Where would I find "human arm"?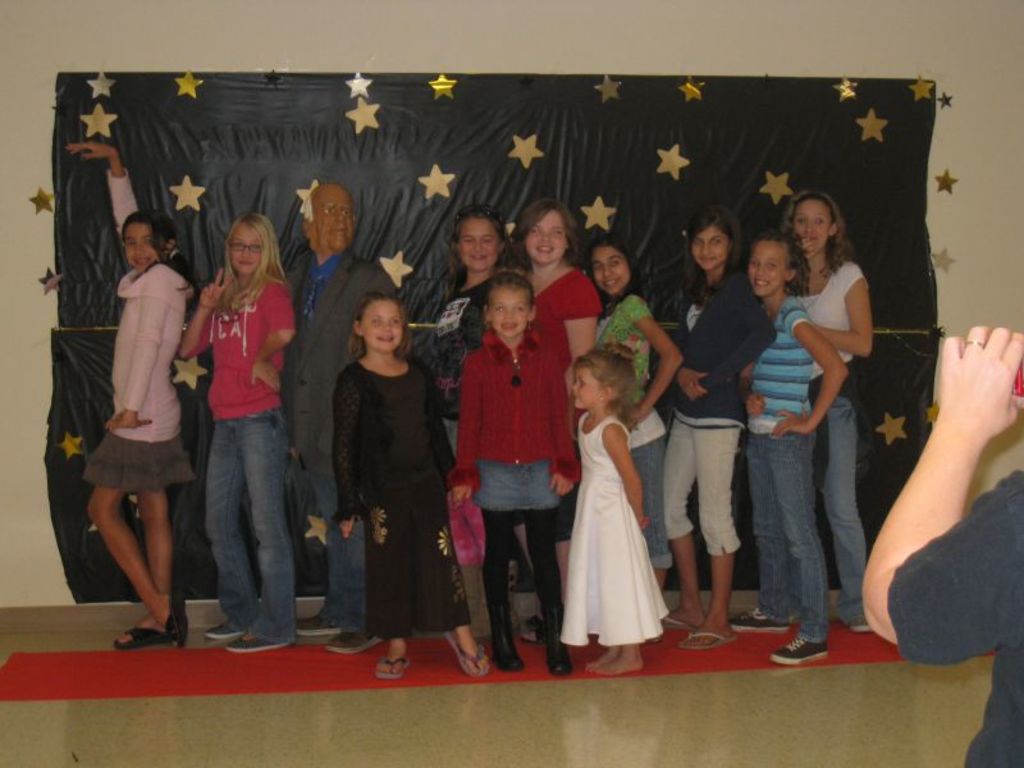
At 557:268:603:367.
